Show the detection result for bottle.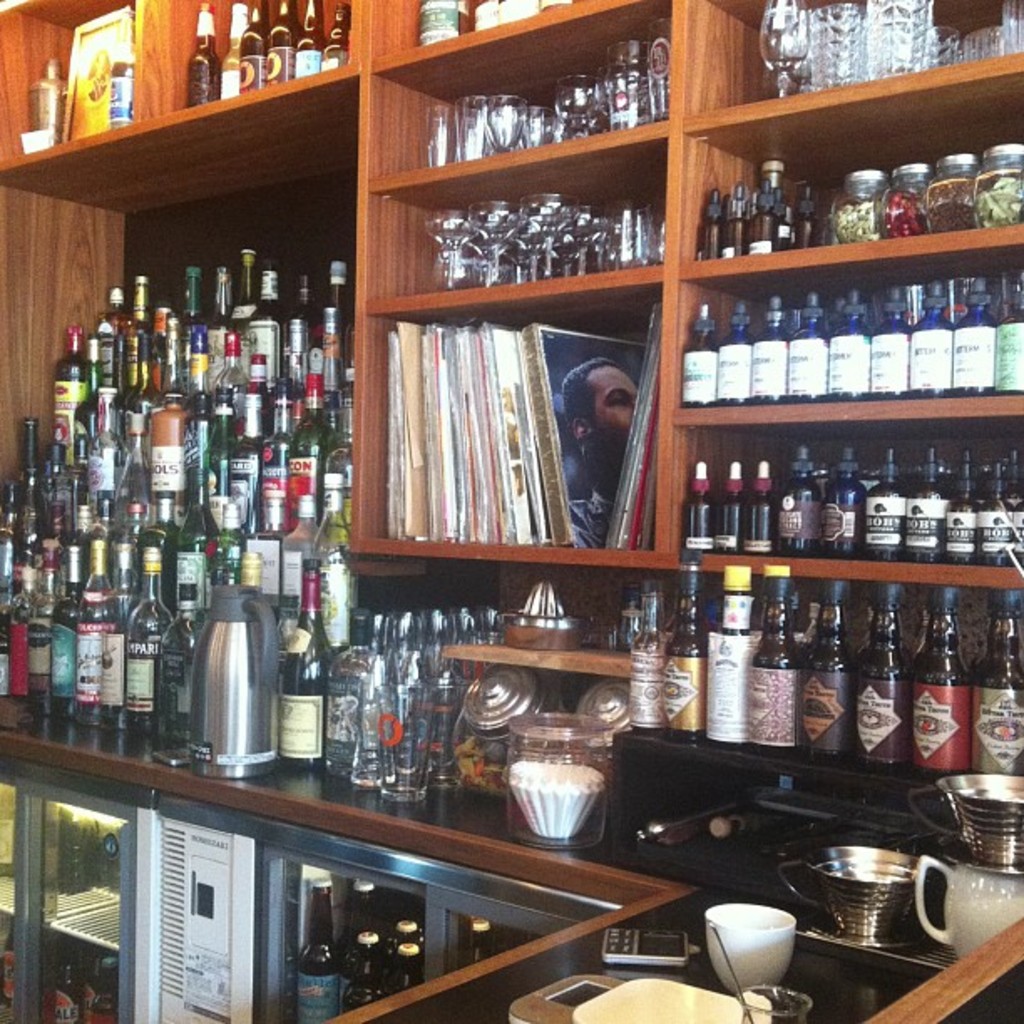
<region>321, 0, 365, 79</region>.
